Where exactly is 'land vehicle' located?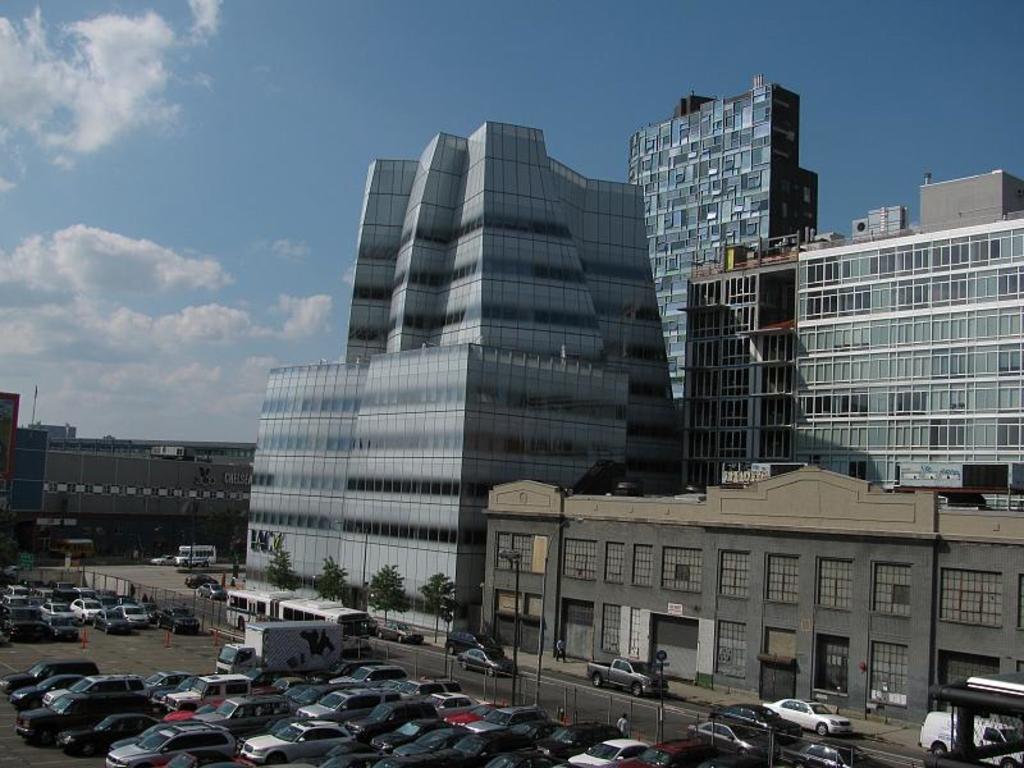
Its bounding box is bbox=(340, 668, 406, 684).
